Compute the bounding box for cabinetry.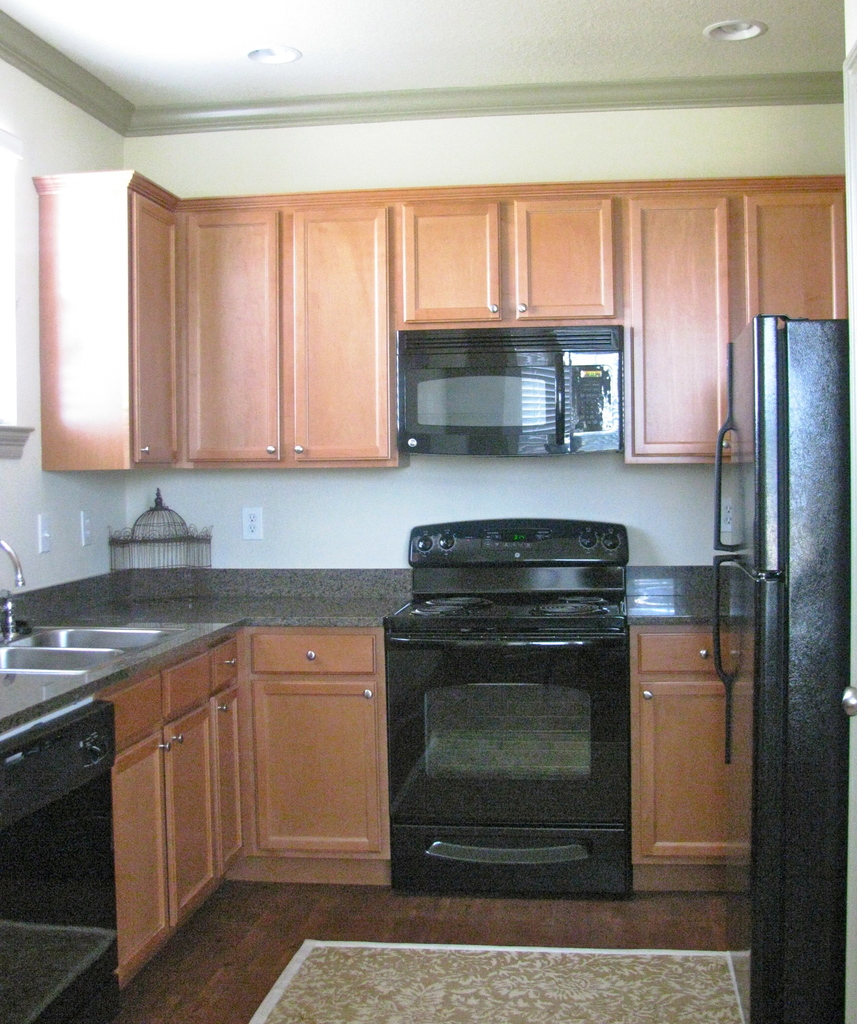
Rect(0, 625, 241, 961).
